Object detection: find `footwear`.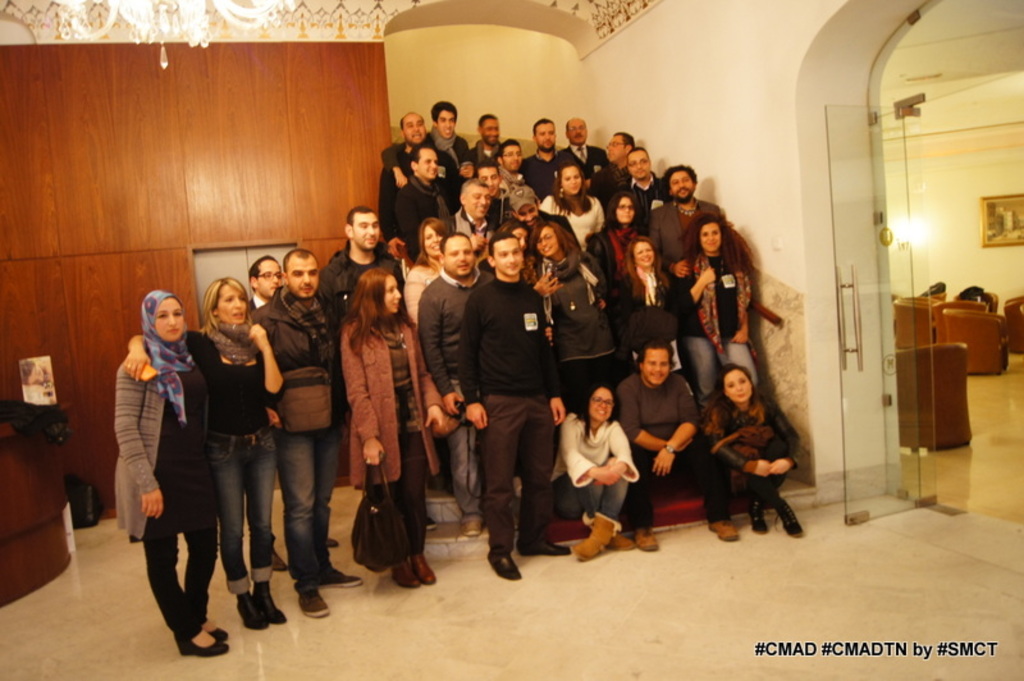
bbox(294, 588, 330, 618).
